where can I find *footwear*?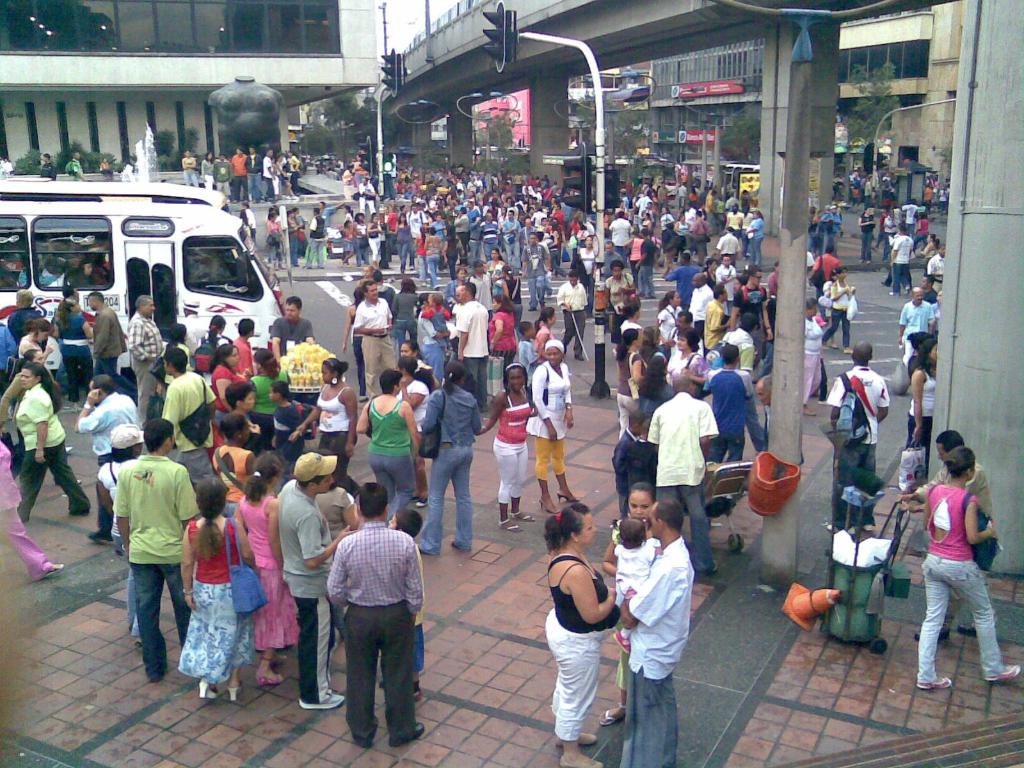
You can find it at (844,348,853,353).
